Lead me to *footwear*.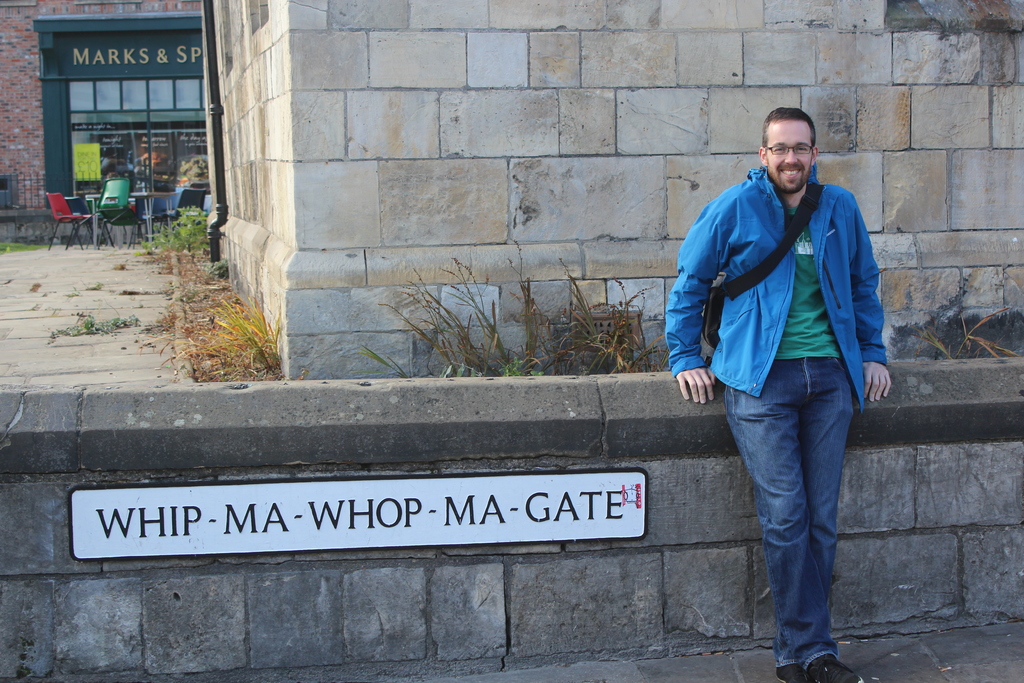
Lead to (x1=774, y1=657, x2=820, y2=682).
